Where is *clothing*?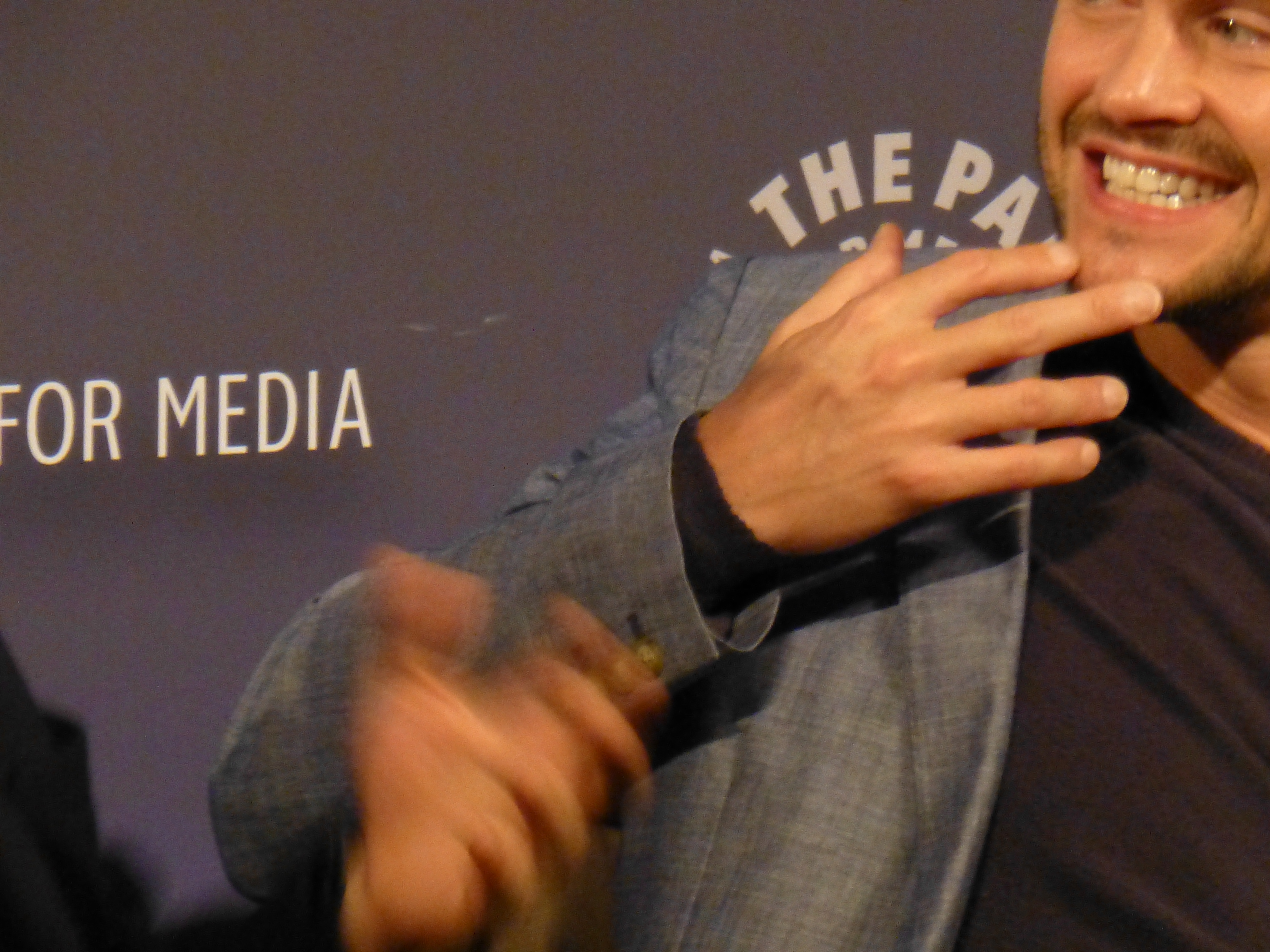
l=61, t=73, r=373, b=279.
